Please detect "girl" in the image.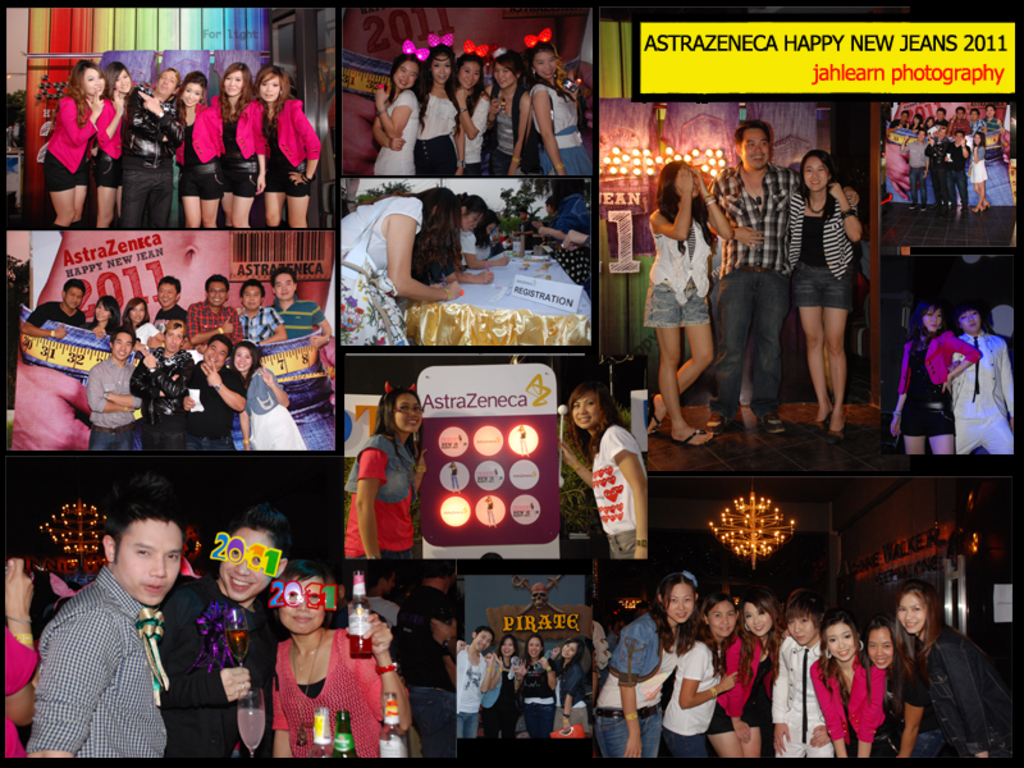
box=[41, 58, 108, 229].
